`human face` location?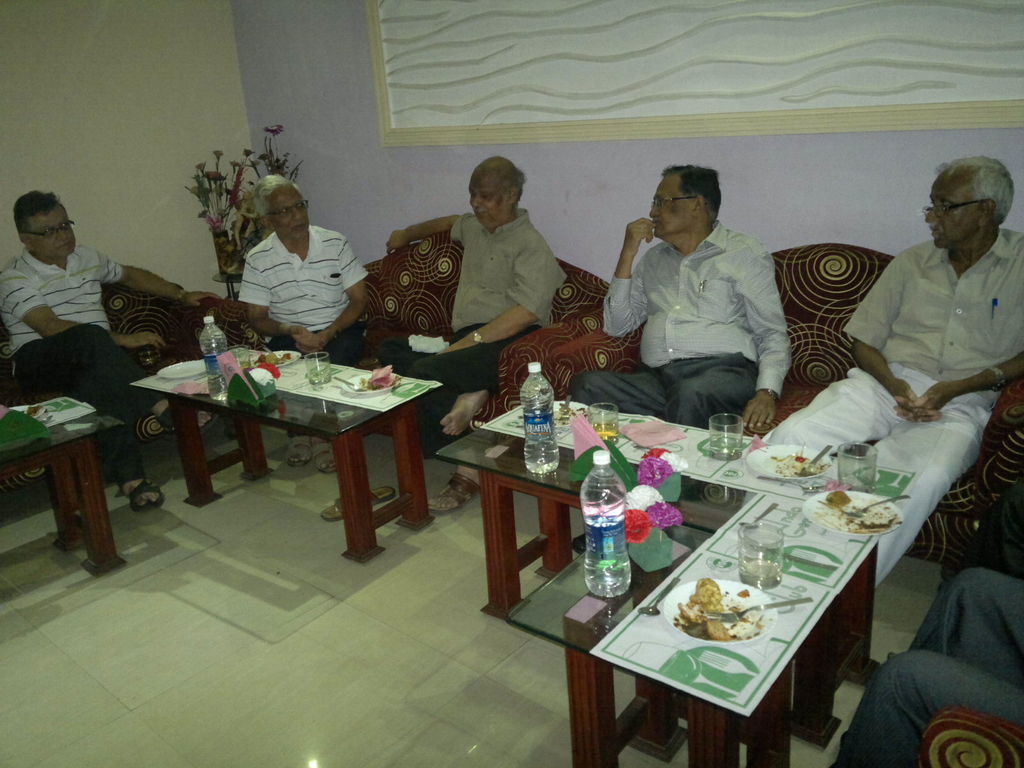
646,173,690,238
